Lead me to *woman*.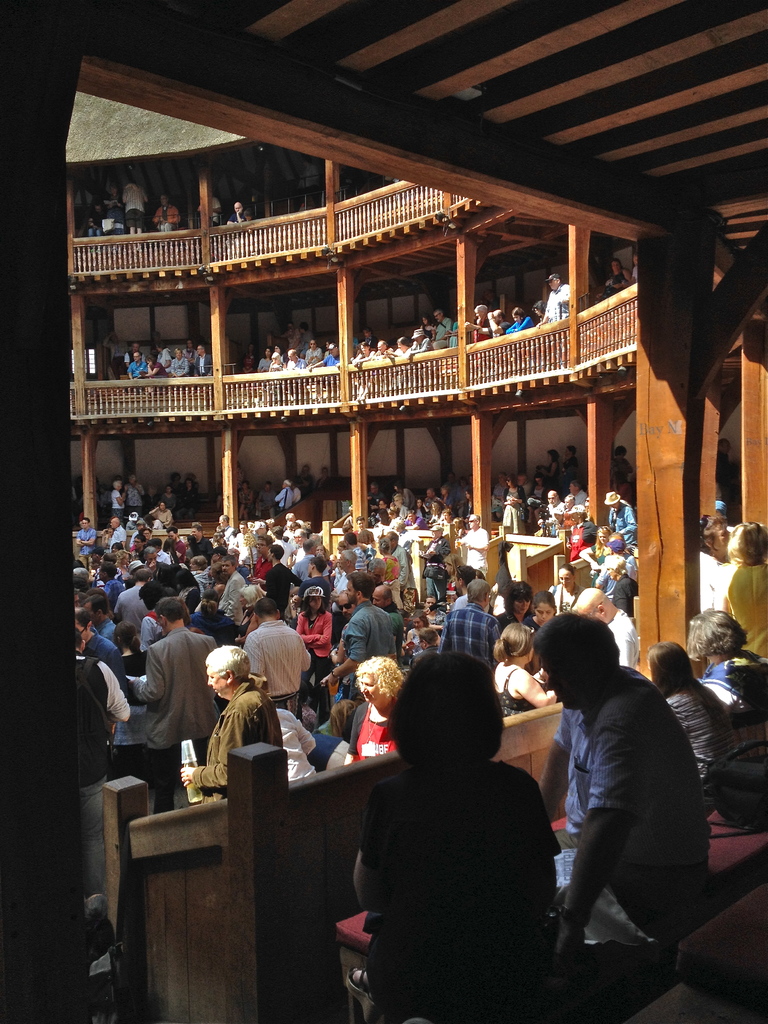
Lead to locate(682, 611, 767, 719).
